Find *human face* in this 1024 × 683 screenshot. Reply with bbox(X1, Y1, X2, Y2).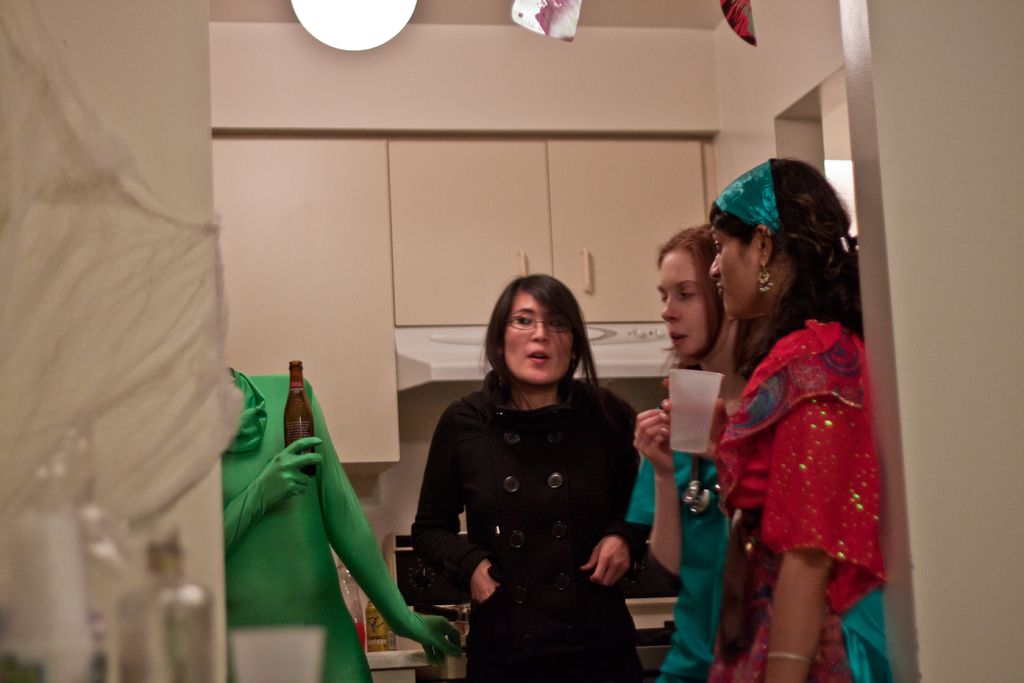
bbox(653, 247, 701, 356).
